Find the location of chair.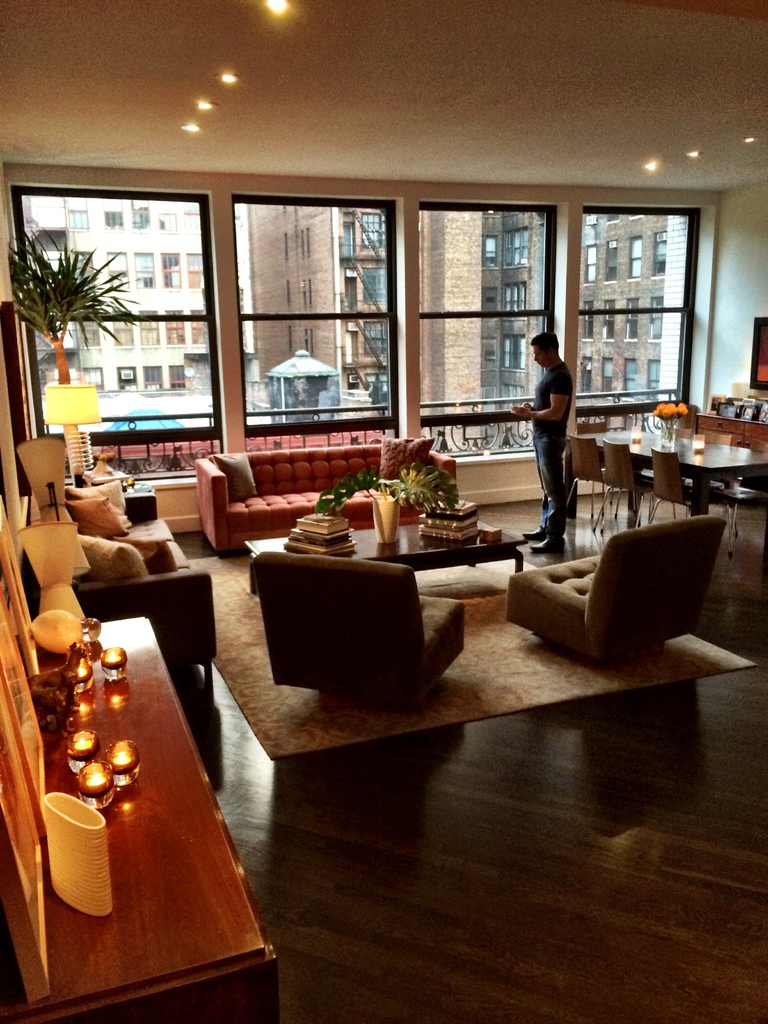
Location: x1=507, y1=490, x2=746, y2=675.
